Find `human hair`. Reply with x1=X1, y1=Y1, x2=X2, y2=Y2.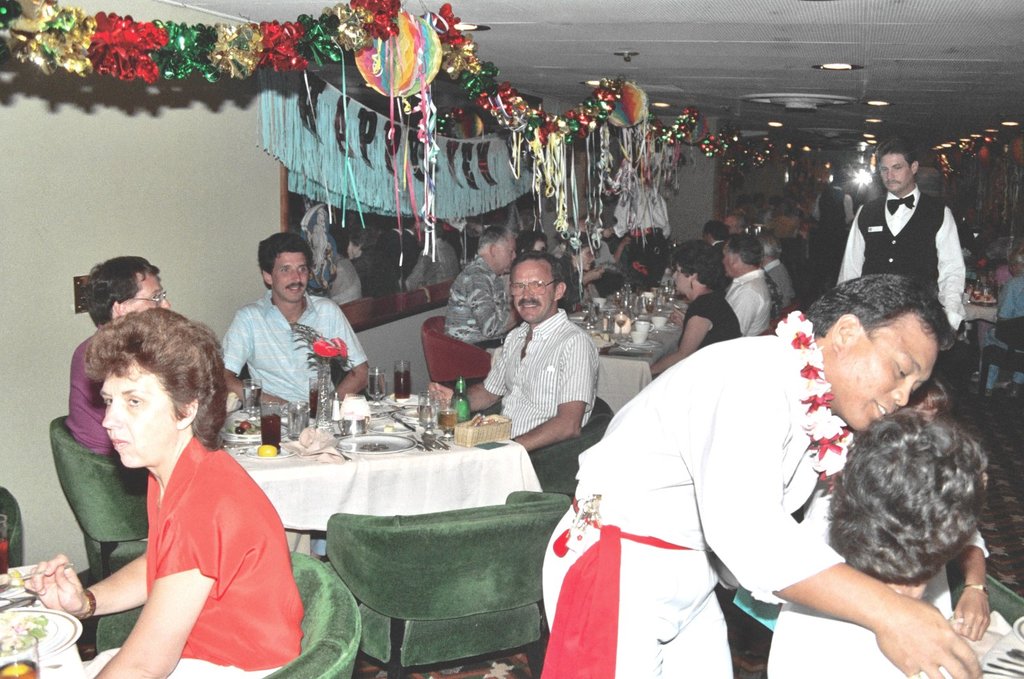
x1=871, y1=143, x2=915, y2=166.
